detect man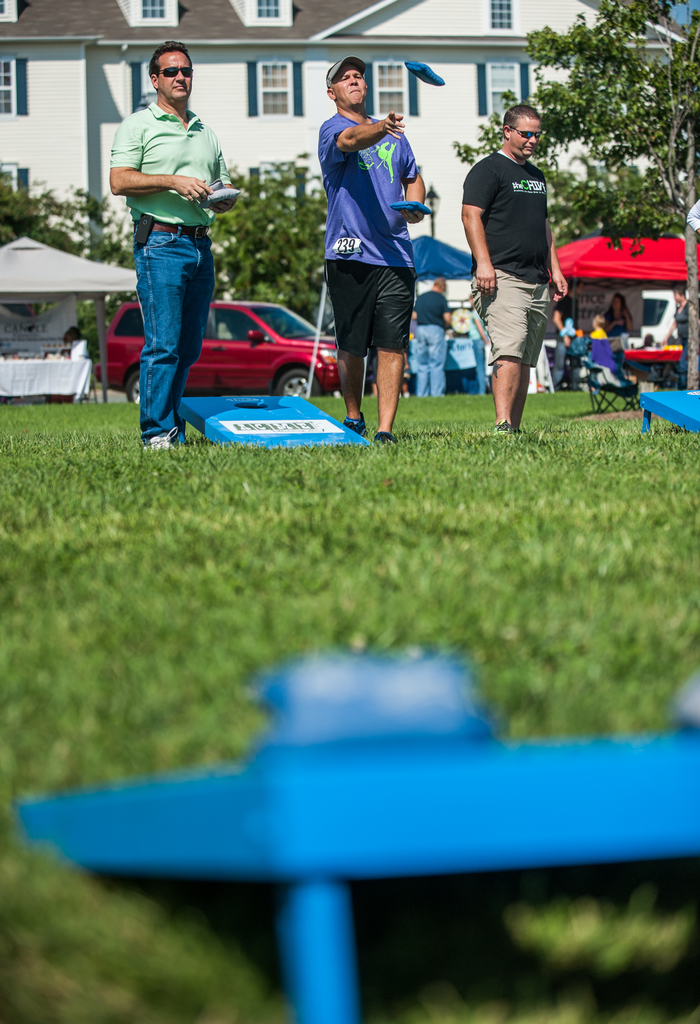
[left=456, top=97, right=574, bottom=431]
